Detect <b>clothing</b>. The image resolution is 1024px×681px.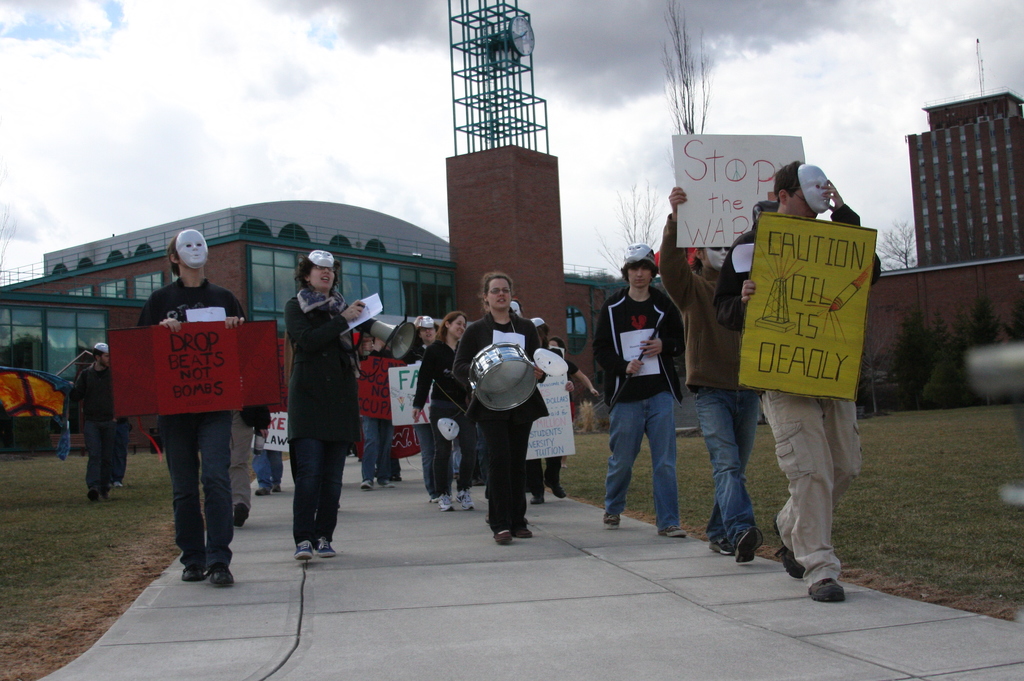
BBox(451, 443, 460, 476).
